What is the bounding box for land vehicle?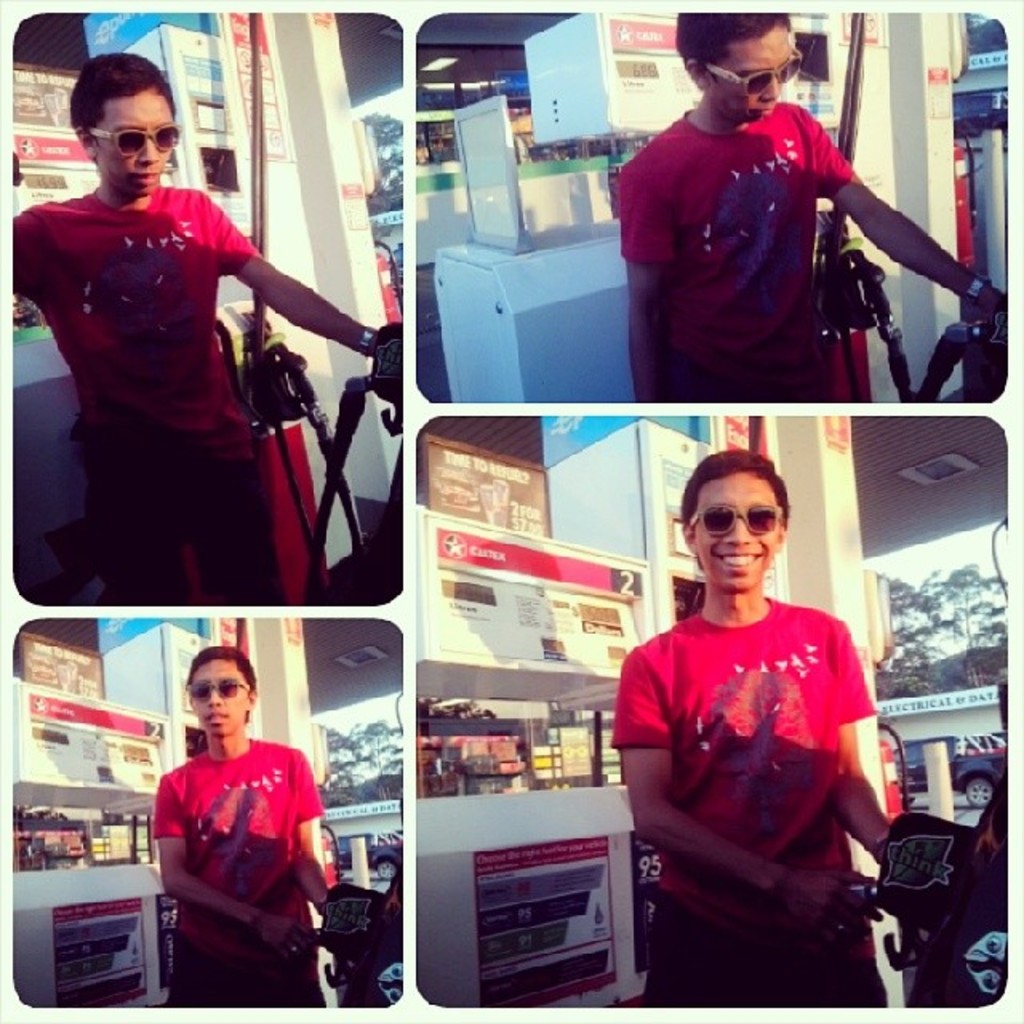
<bbox>888, 731, 1014, 813</bbox>.
